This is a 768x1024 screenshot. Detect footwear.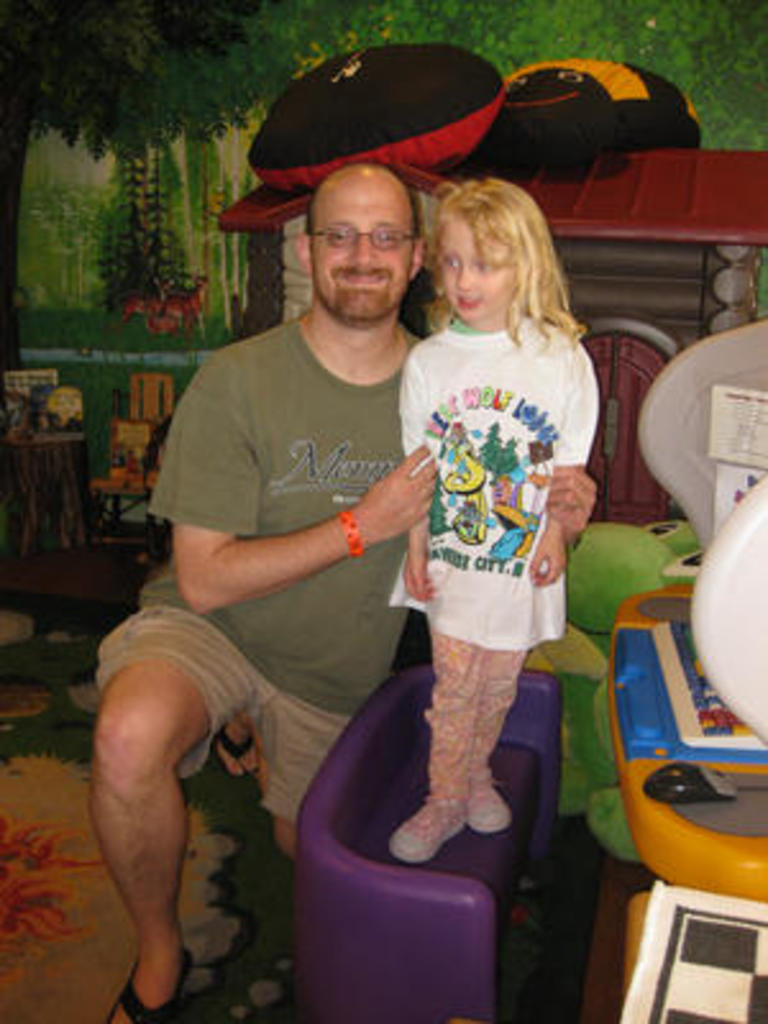
[466,783,507,837].
